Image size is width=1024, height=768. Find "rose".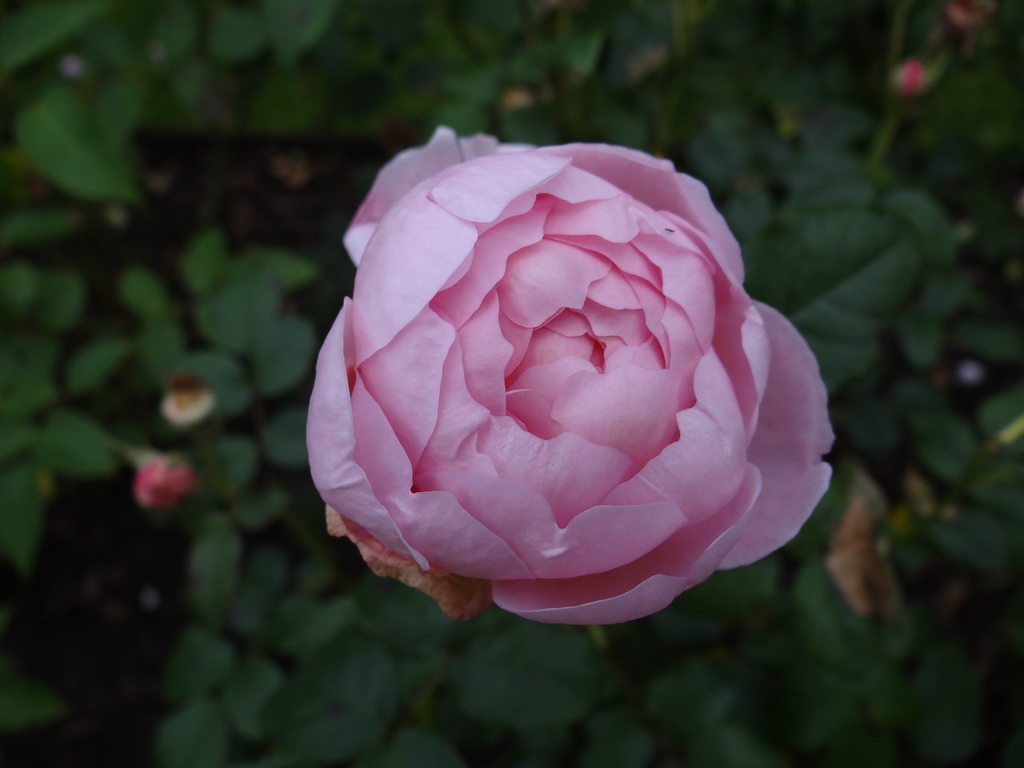
select_region(303, 125, 838, 630).
